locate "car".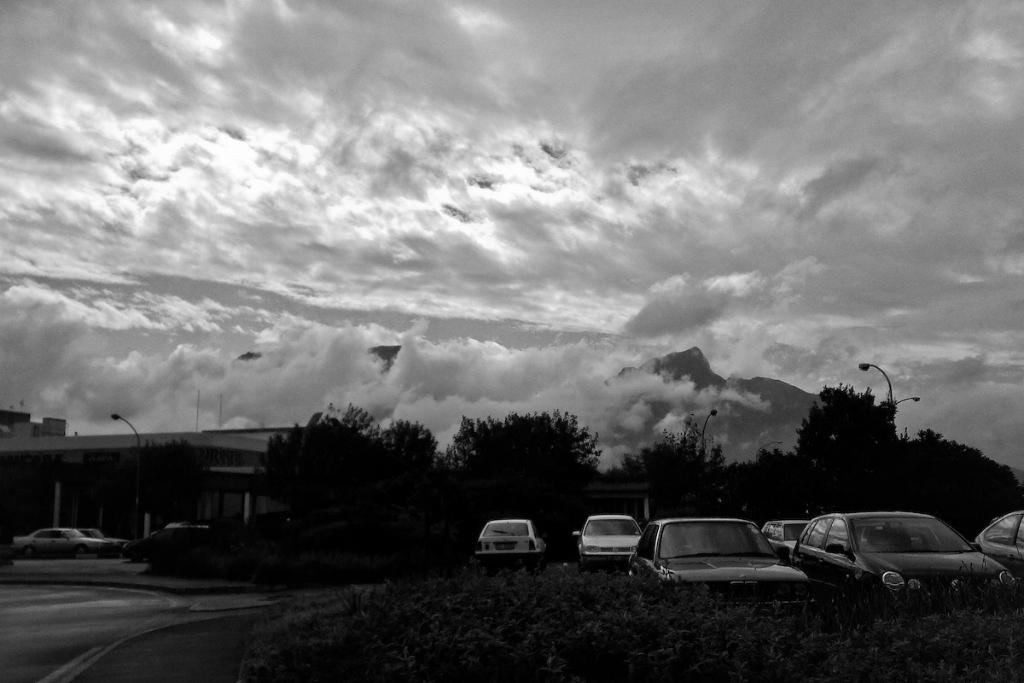
Bounding box: [left=765, top=515, right=802, bottom=553].
